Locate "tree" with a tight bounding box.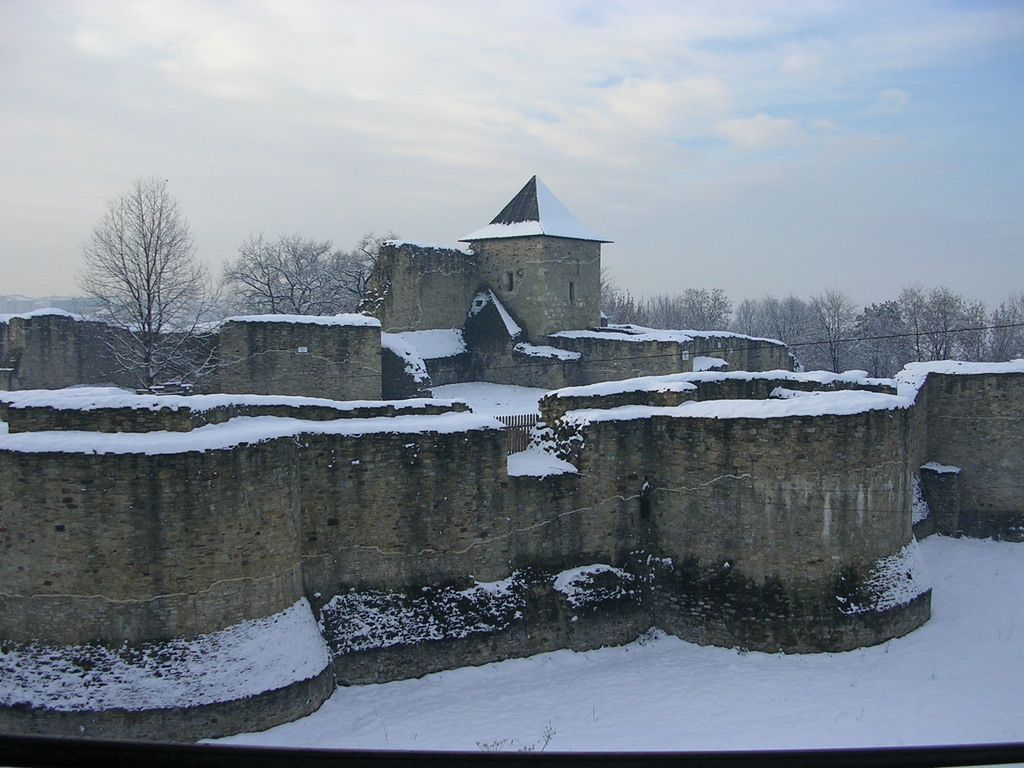
region(61, 155, 222, 358).
